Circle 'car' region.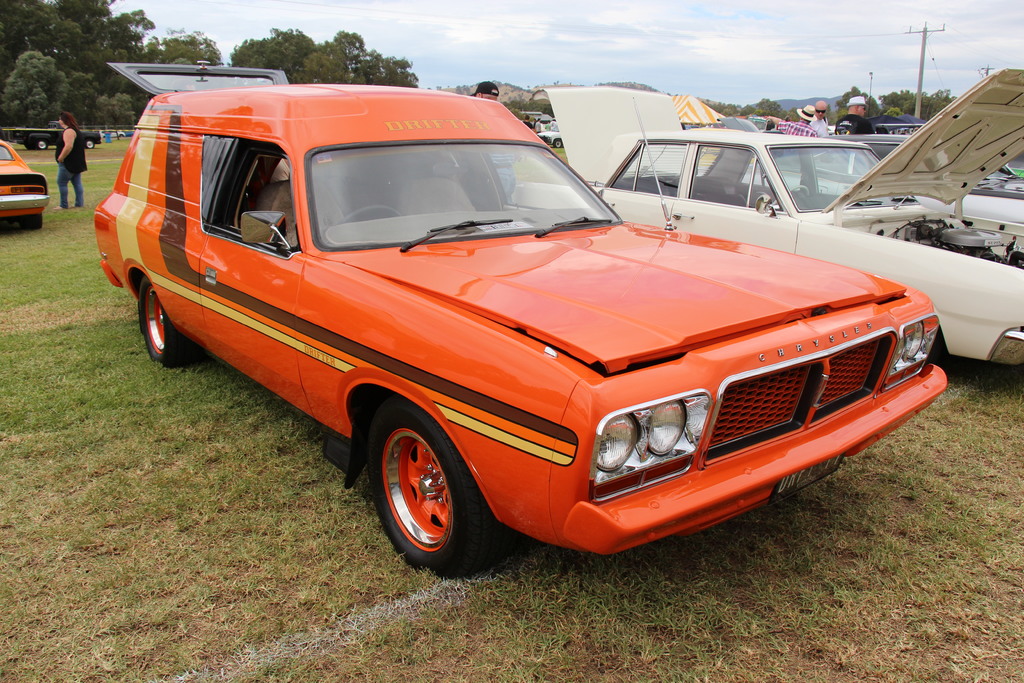
Region: box(749, 133, 1021, 259).
